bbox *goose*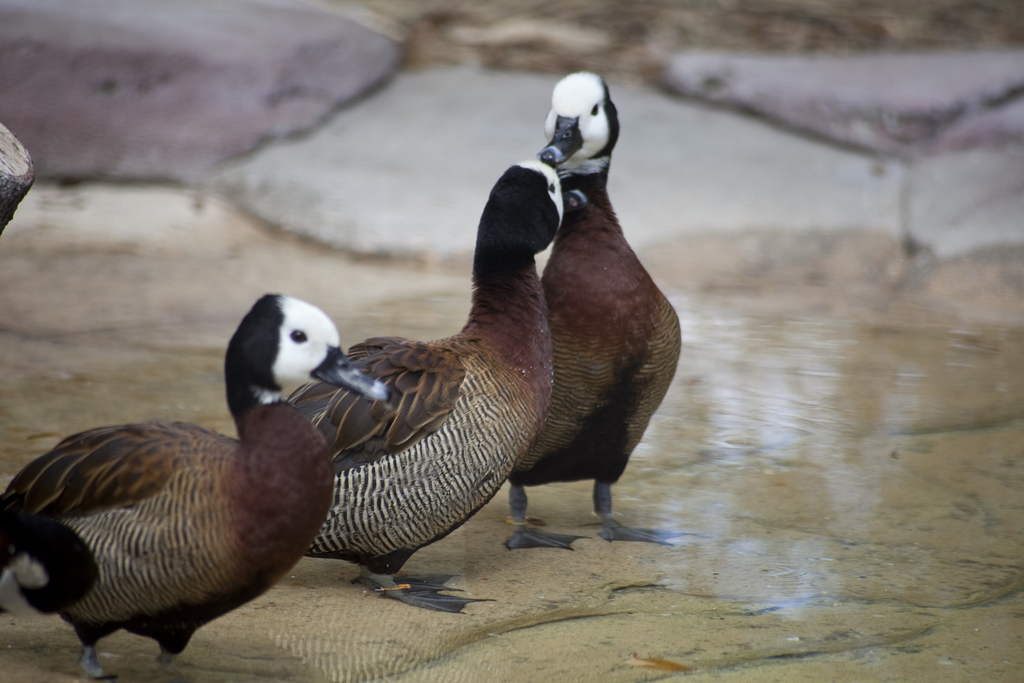
Rect(501, 70, 682, 551)
